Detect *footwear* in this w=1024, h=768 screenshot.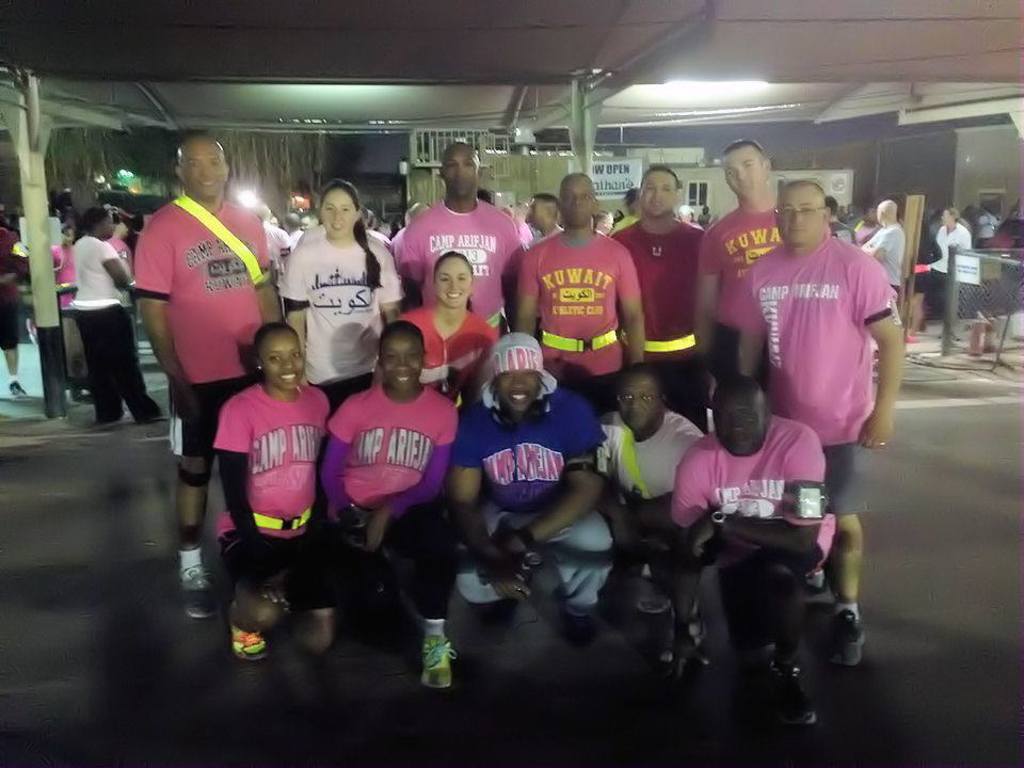
Detection: 227,623,271,665.
